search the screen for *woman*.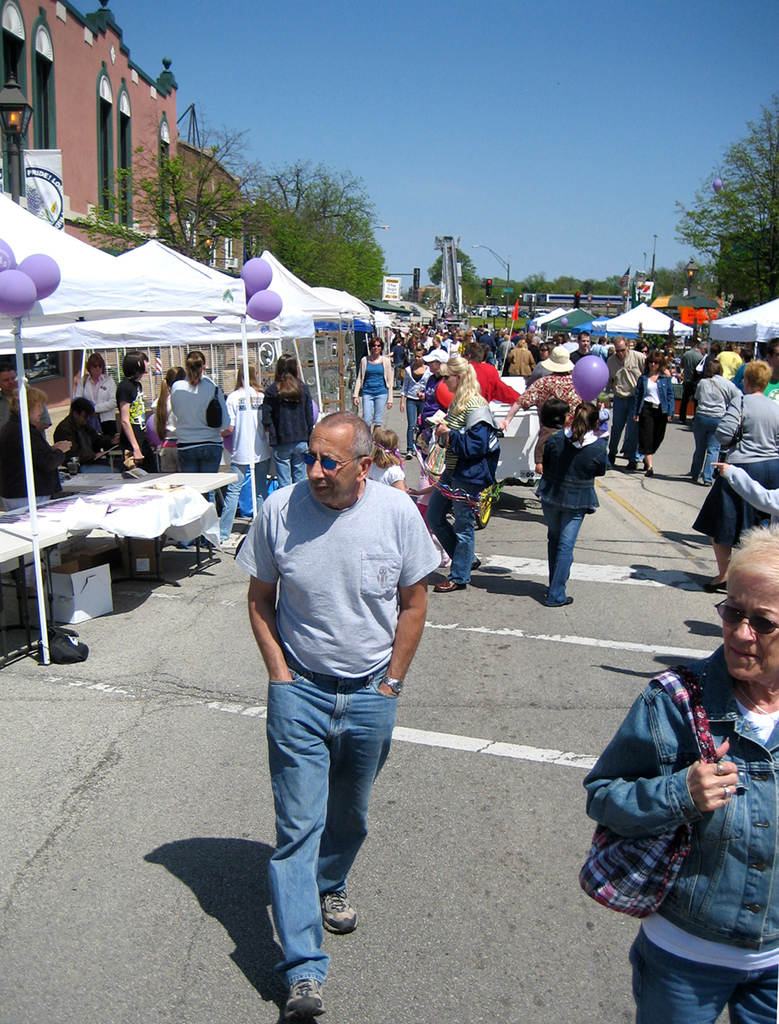
Found at detection(172, 348, 234, 507).
